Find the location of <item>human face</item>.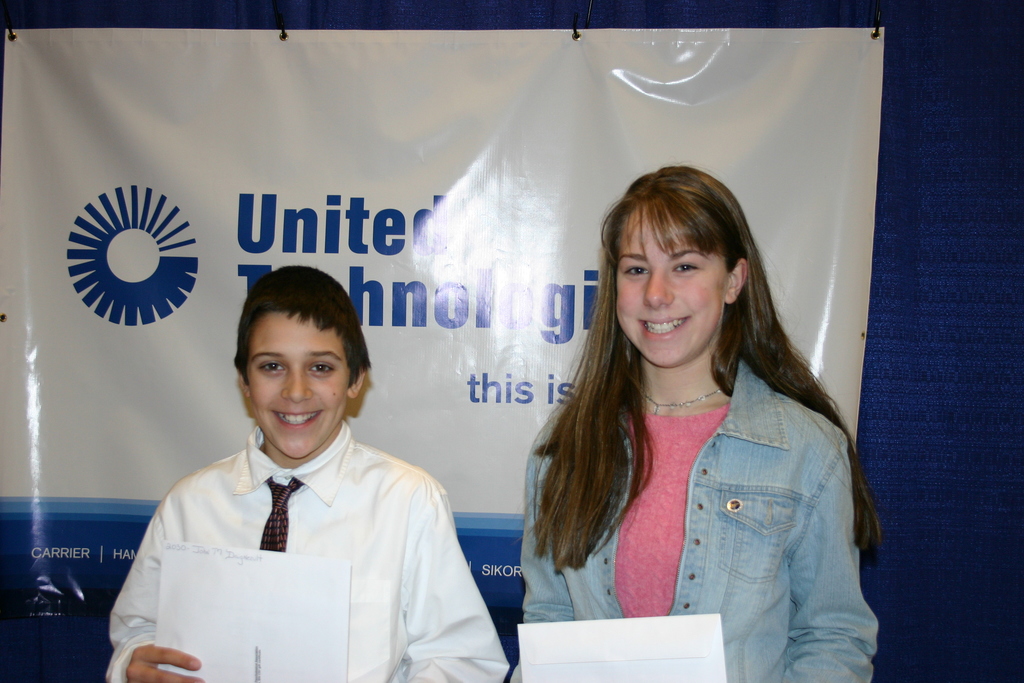
Location: x1=236 y1=300 x2=360 y2=453.
